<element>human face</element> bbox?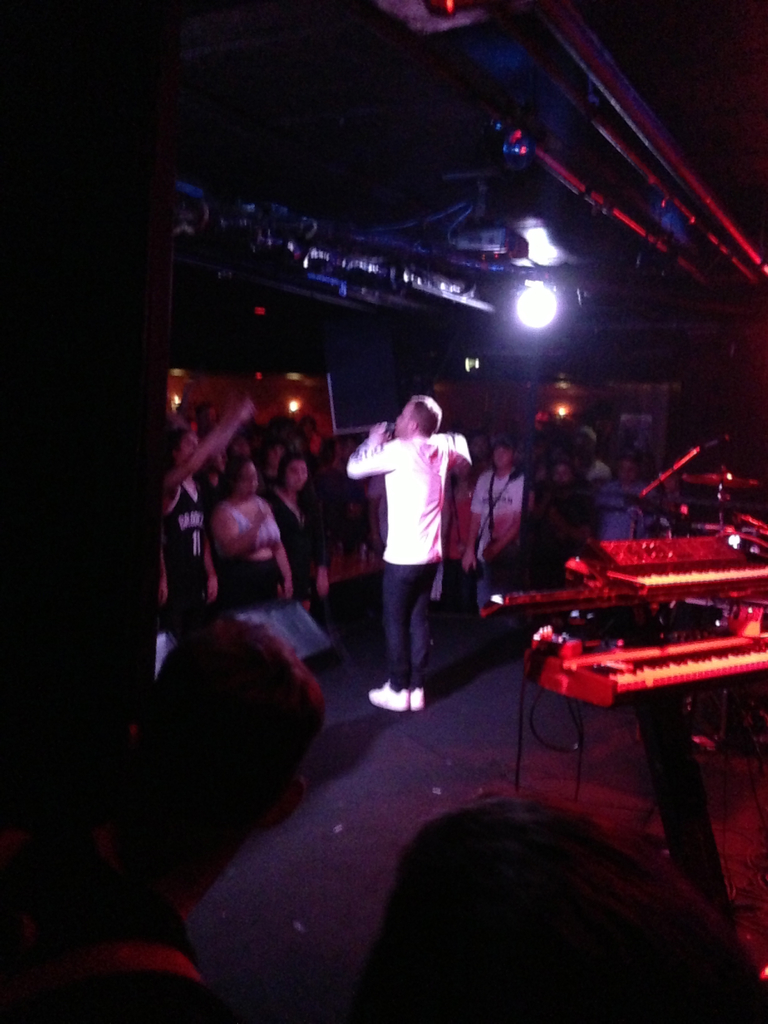
[240, 462, 261, 499]
